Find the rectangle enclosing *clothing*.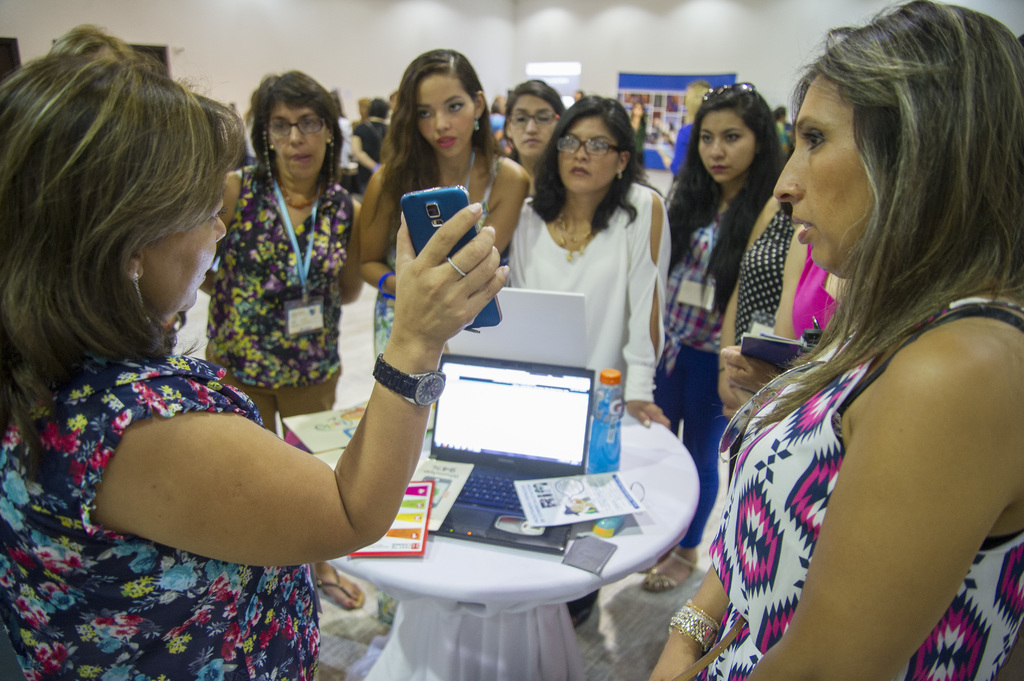
locate(731, 199, 792, 340).
